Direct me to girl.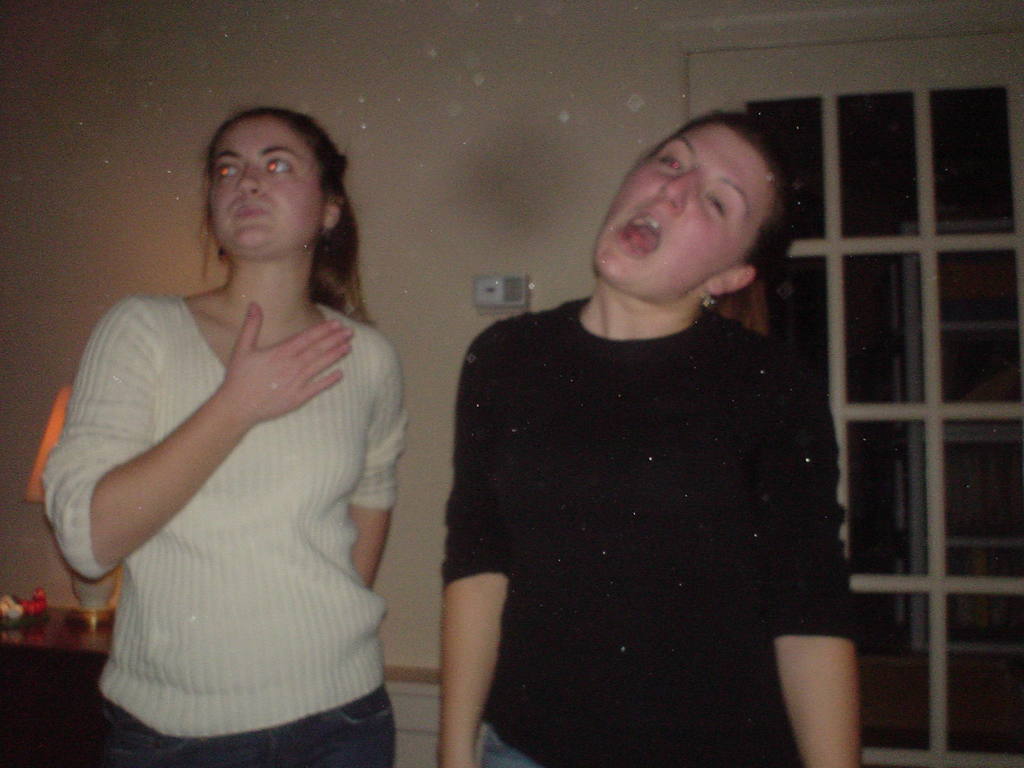
Direction: (x1=40, y1=105, x2=408, y2=767).
